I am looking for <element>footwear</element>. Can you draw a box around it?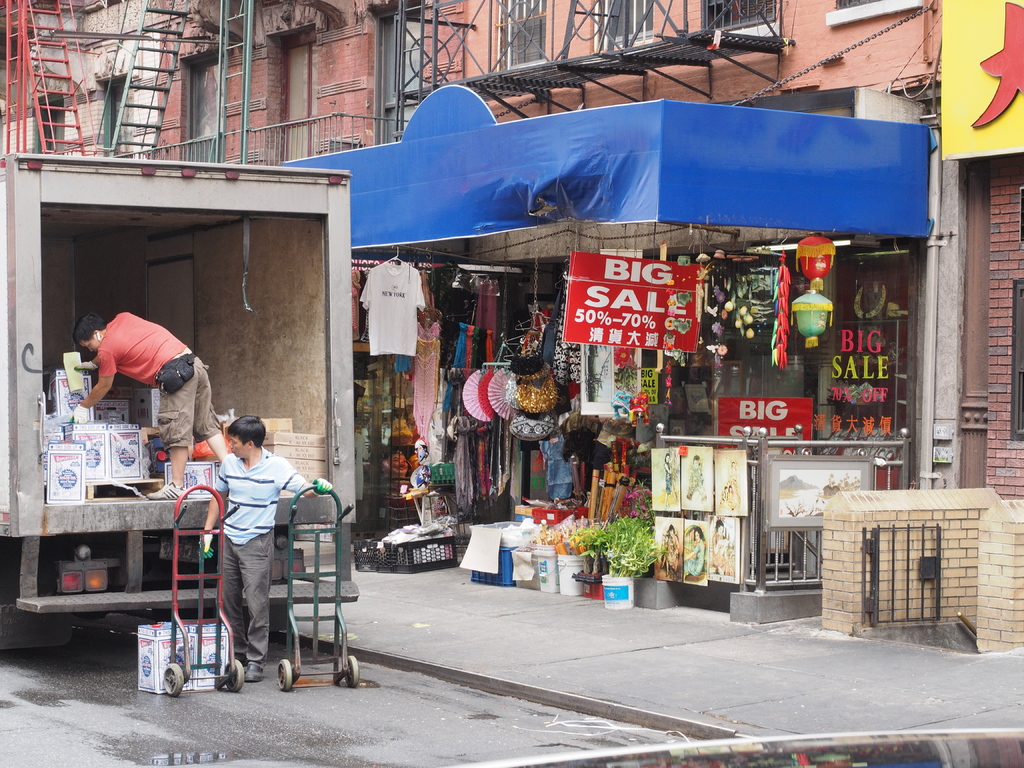
Sure, the bounding box is region(241, 658, 270, 680).
